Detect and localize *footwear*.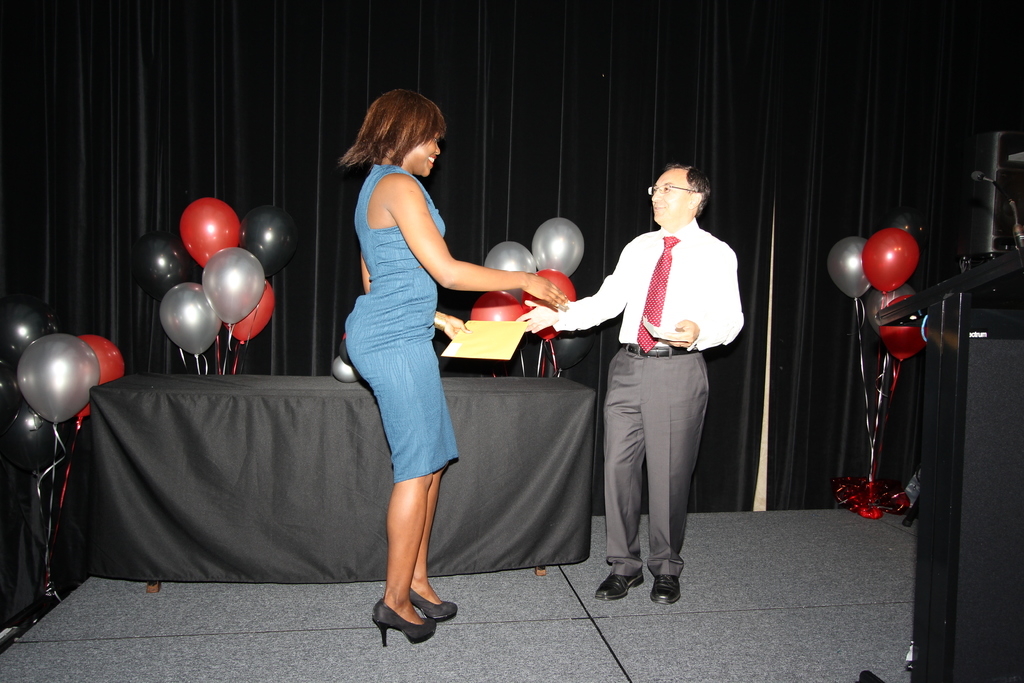
Localized at (x1=647, y1=577, x2=685, y2=603).
